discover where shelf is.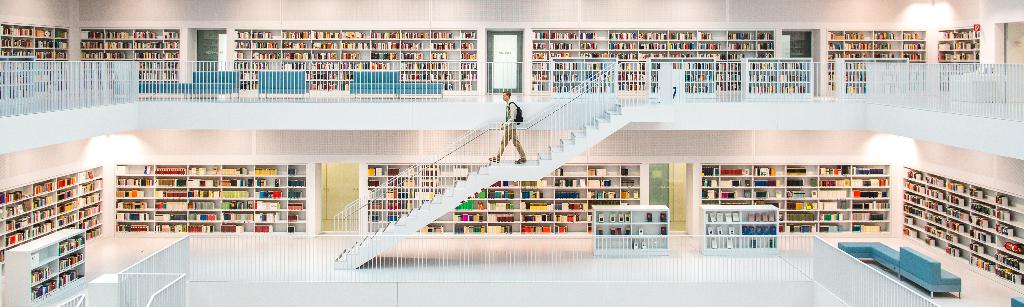
Discovered at <bbox>434, 40, 455, 51</bbox>.
